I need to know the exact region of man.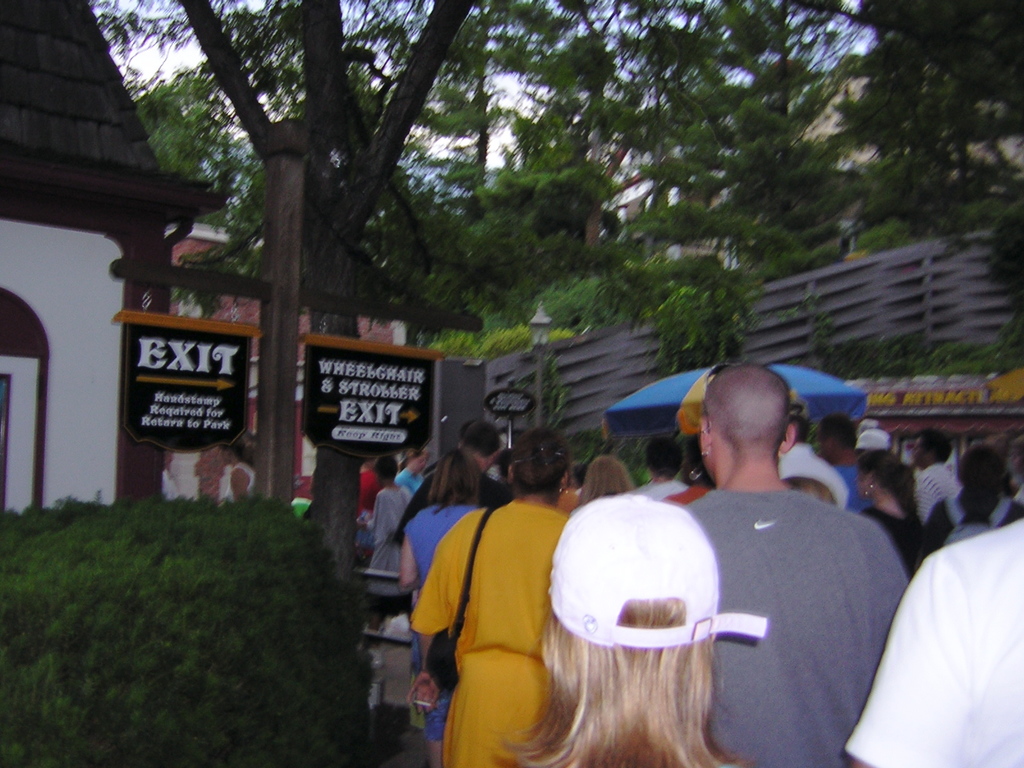
Region: x1=630 y1=372 x2=916 y2=759.
